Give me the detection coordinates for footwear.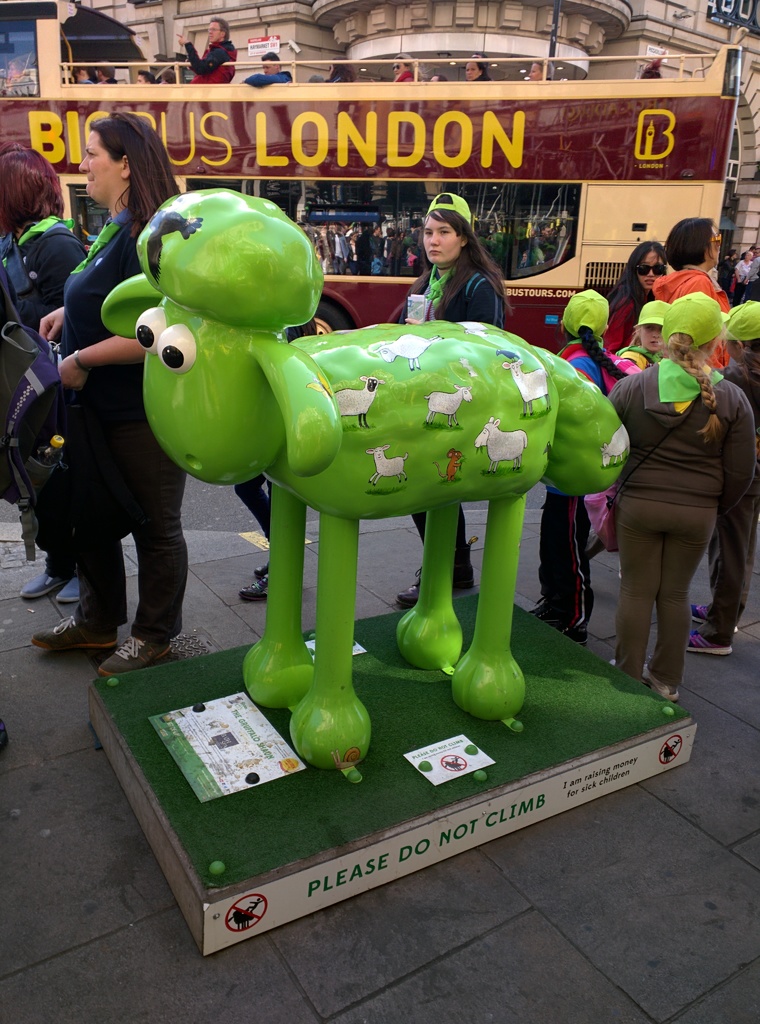
bbox=[238, 578, 271, 600].
